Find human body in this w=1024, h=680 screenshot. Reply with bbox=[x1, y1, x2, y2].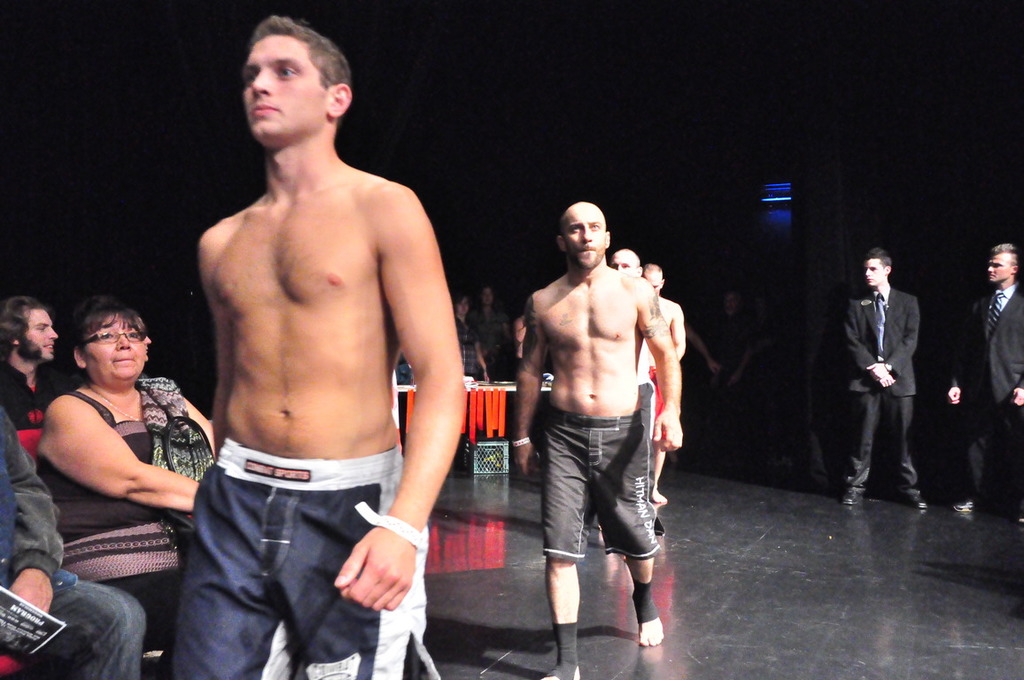
bbox=[454, 320, 487, 382].
